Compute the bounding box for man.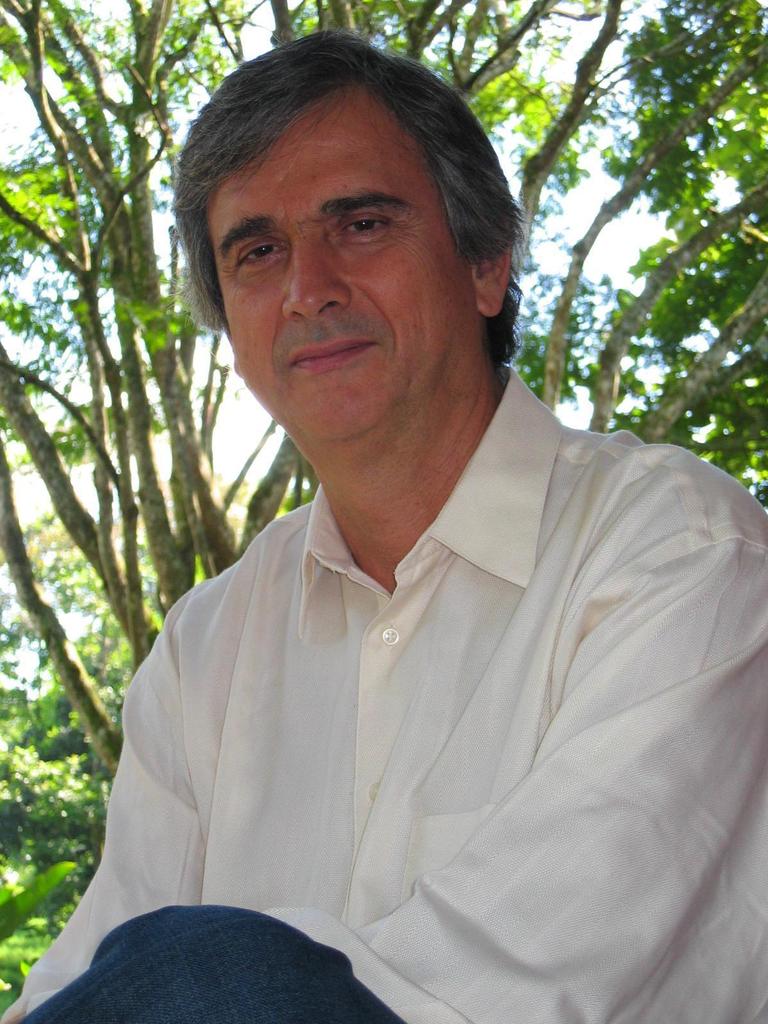
pyautogui.locateOnScreen(43, 77, 736, 998).
